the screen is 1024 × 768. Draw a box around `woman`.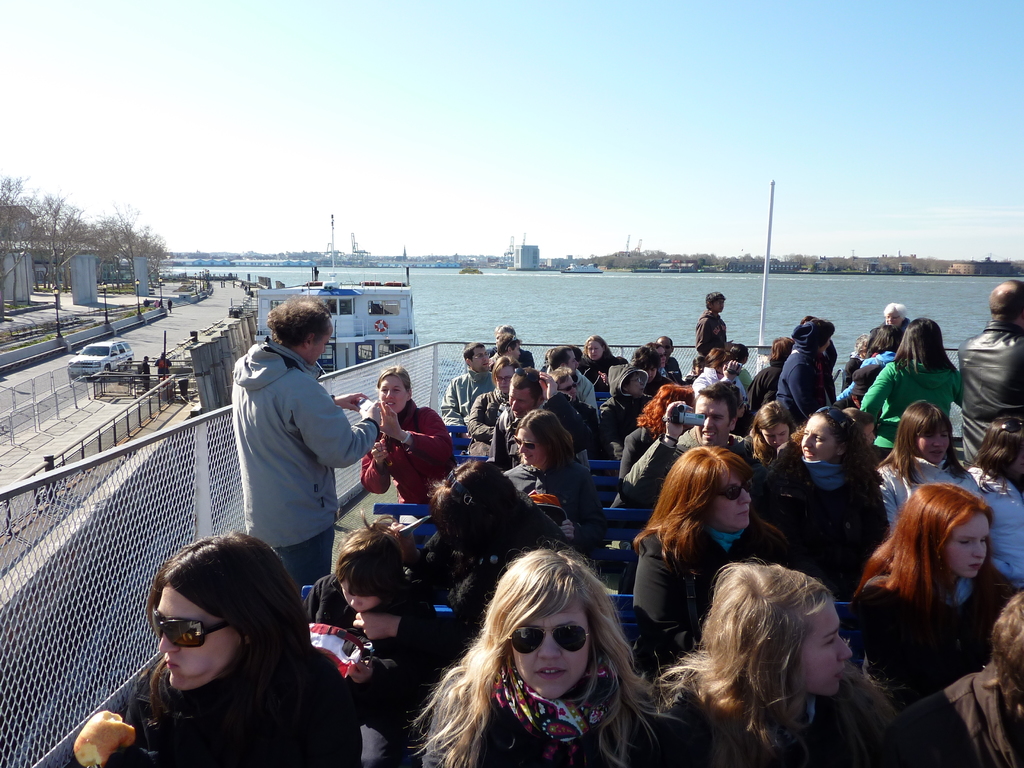
659:553:906:767.
